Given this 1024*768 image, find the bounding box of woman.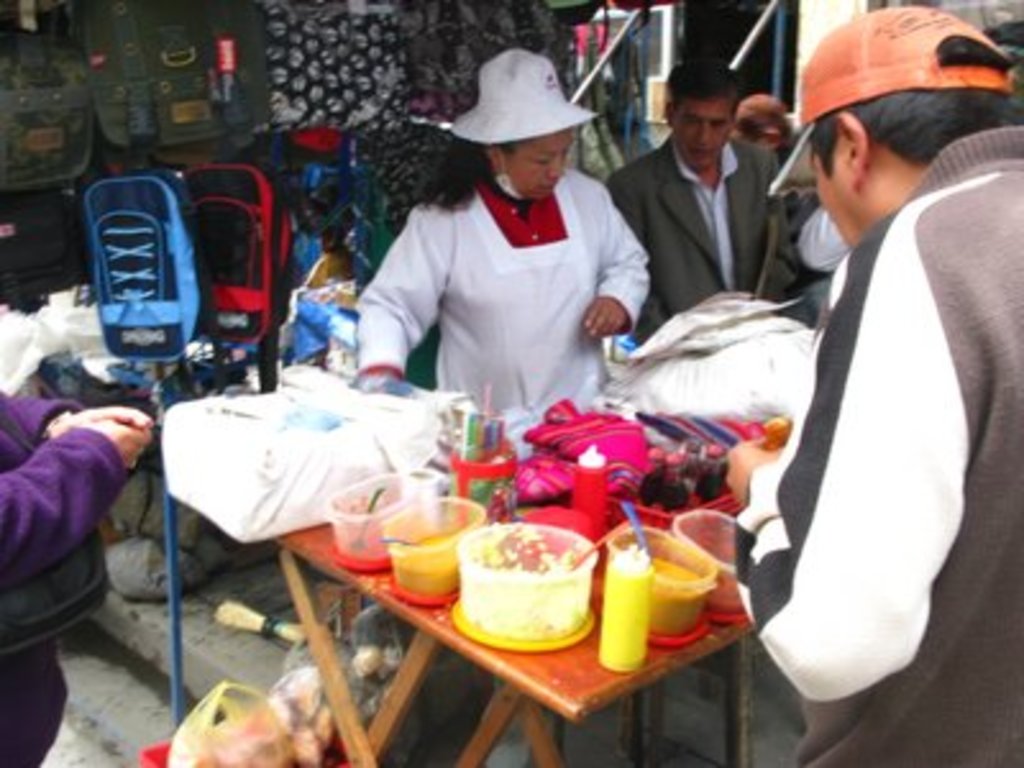
[0, 366, 141, 765].
